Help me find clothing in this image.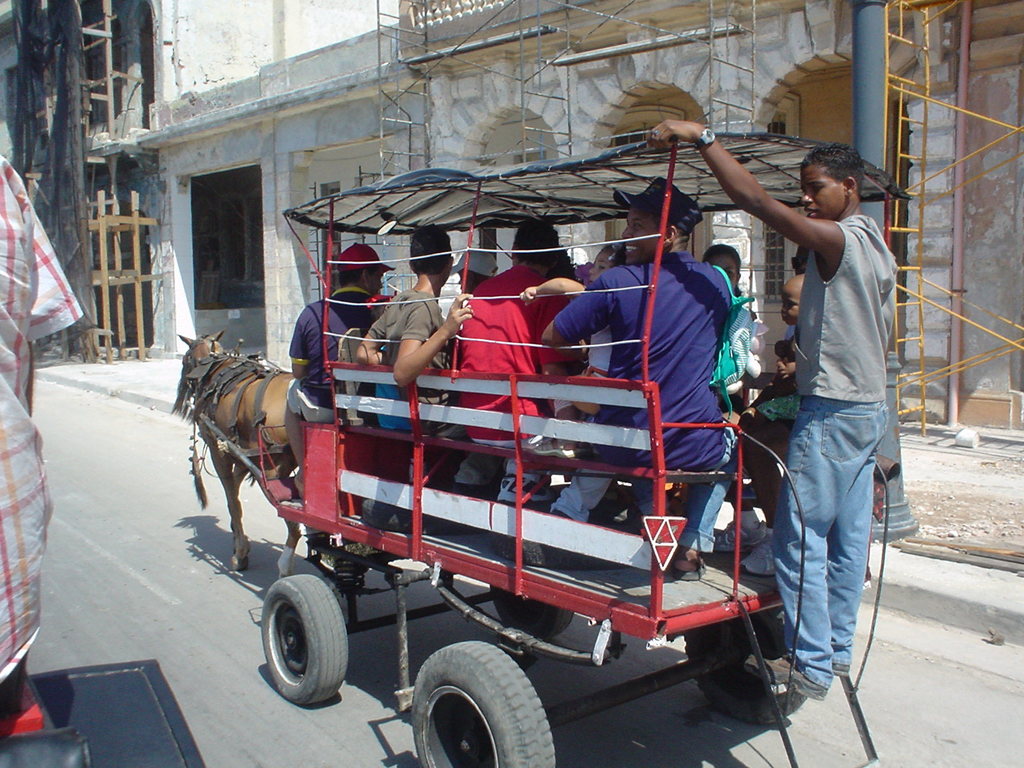
Found it: Rect(559, 458, 611, 516).
